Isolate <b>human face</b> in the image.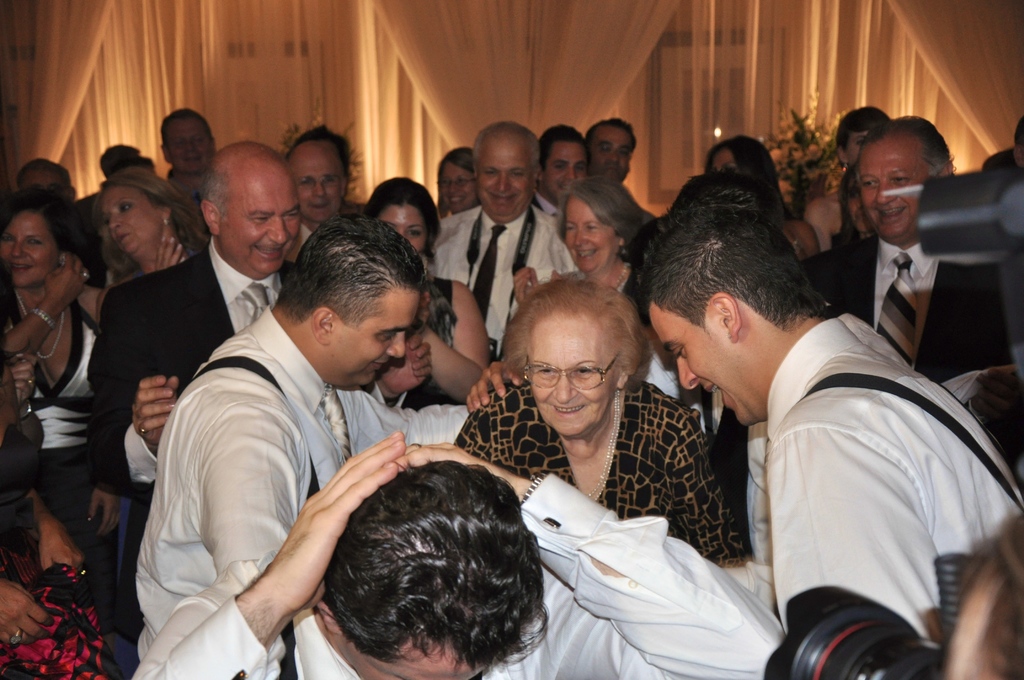
Isolated region: bbox=(847, 131, 870, 169).
